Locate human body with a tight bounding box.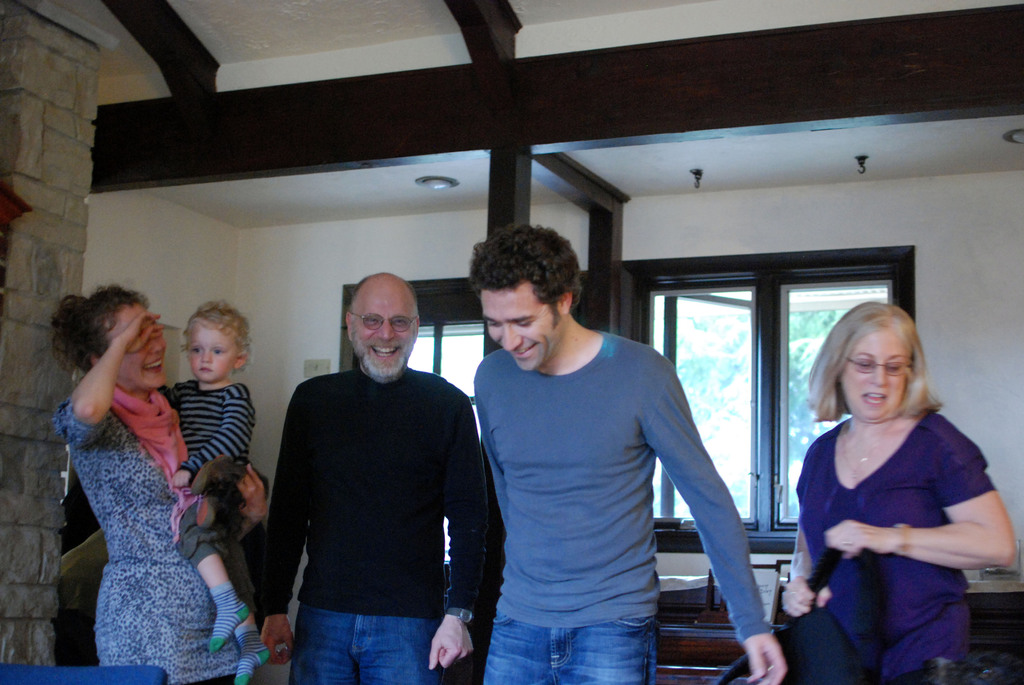
select_region(50, 280, 270, 684).
